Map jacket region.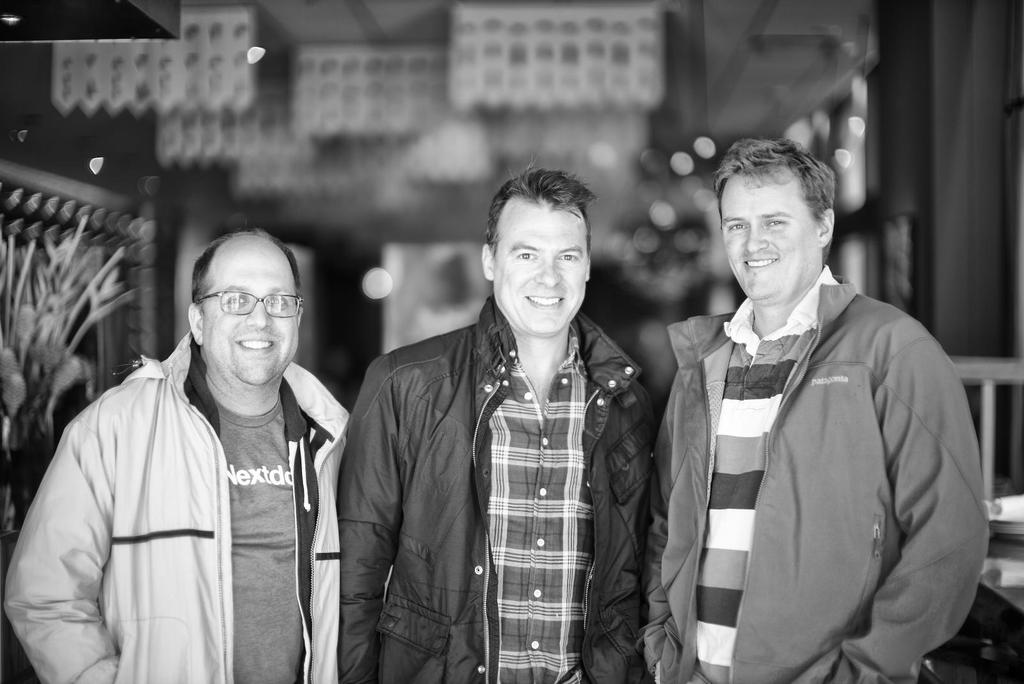
Mapped to box=[643, 290, 984, 683].
